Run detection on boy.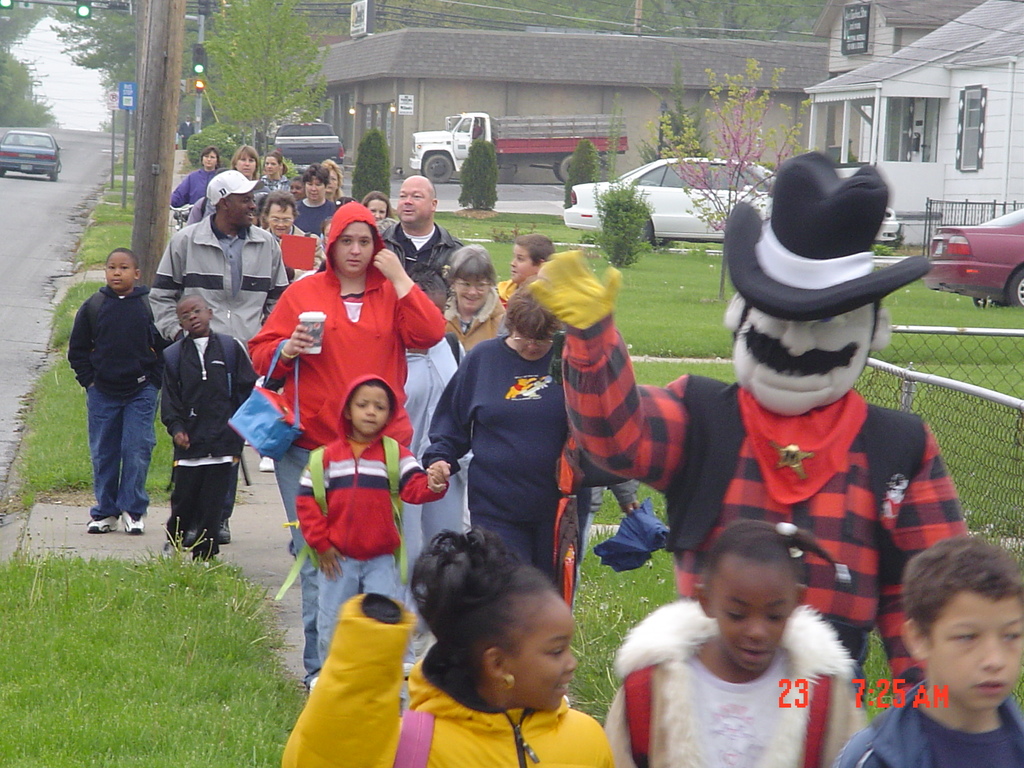
Result: BBox(594, 520, 875, 767).
